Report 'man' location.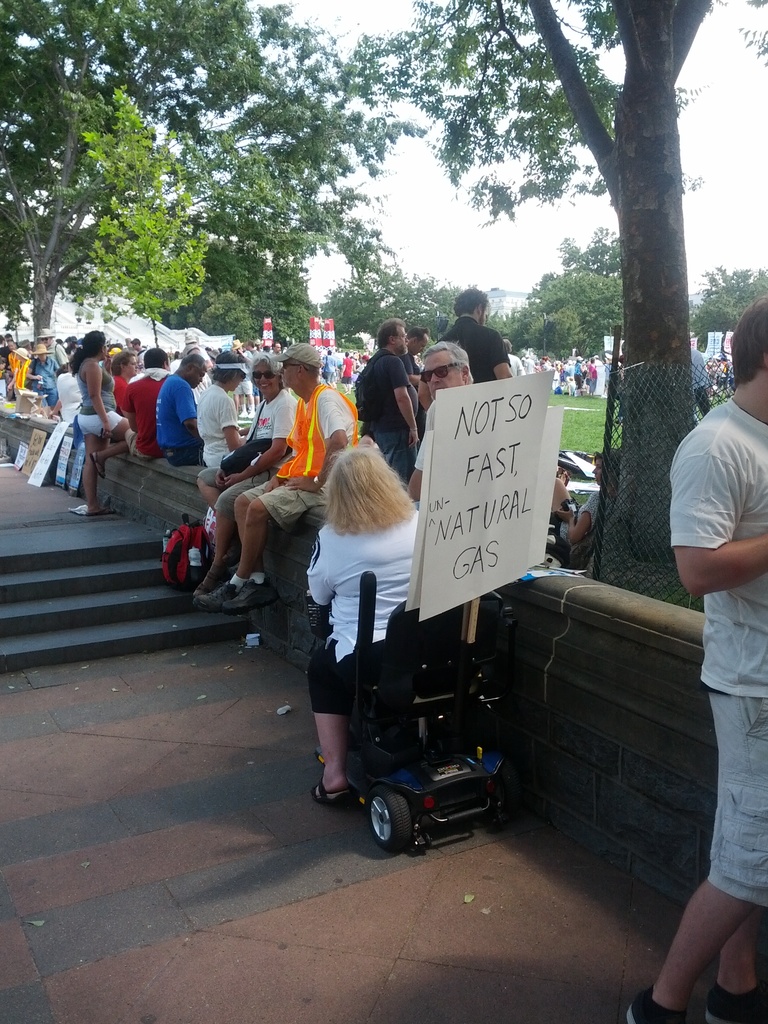
Report: 153 352 200 470.
